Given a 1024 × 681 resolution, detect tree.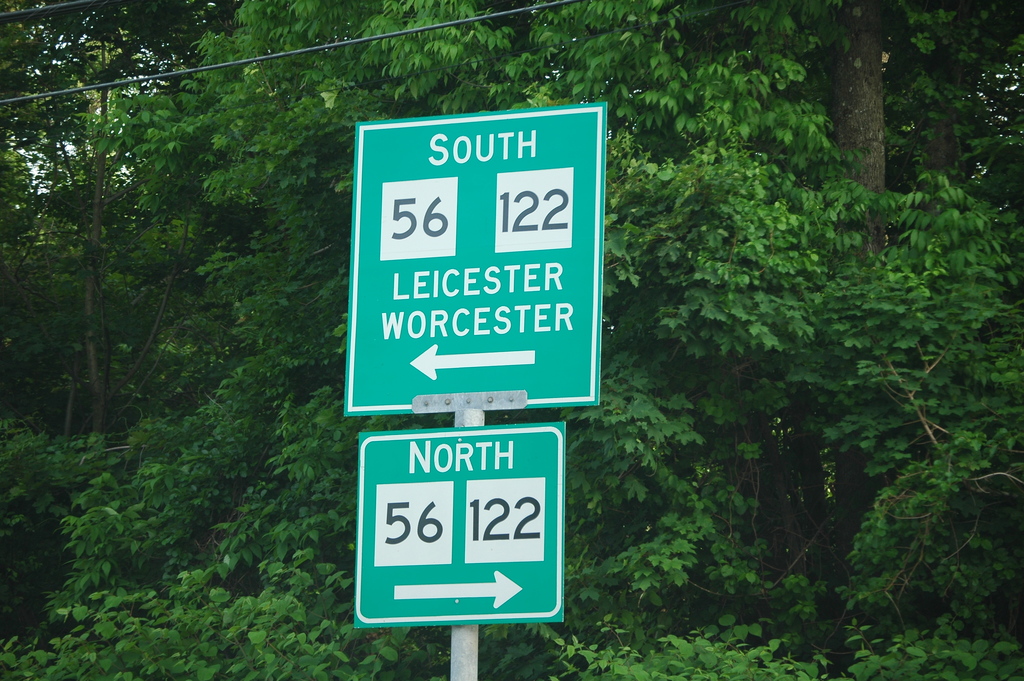
(0, 0, 161, 434).
